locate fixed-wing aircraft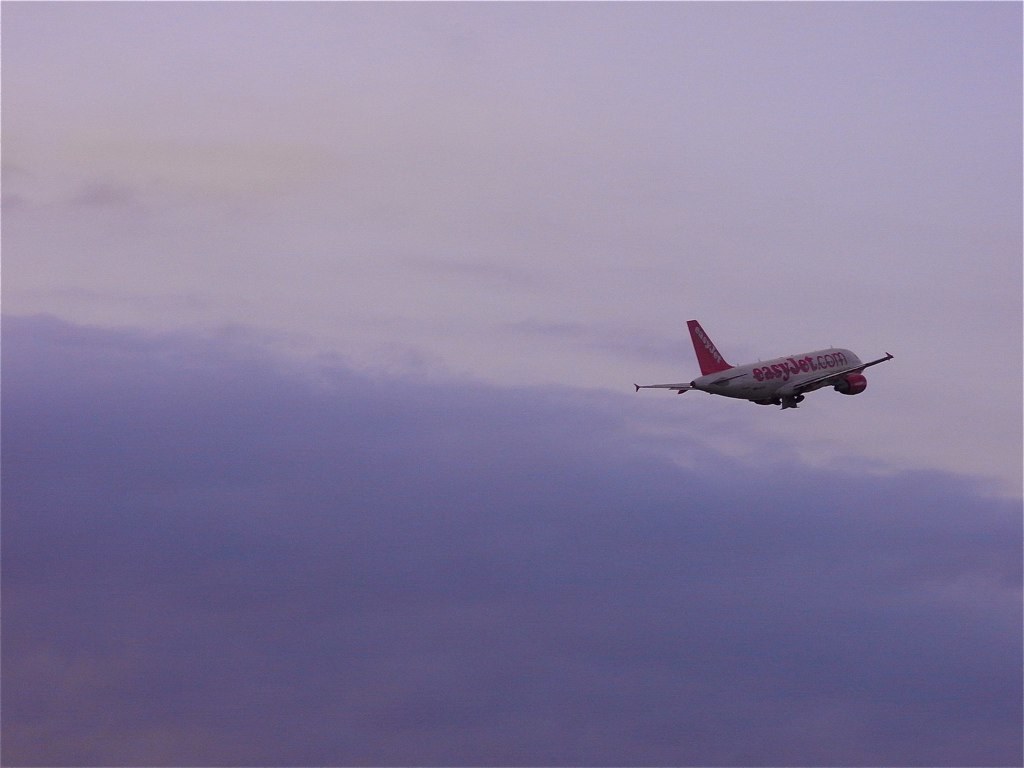
detection(633, 319, 899, 410)
